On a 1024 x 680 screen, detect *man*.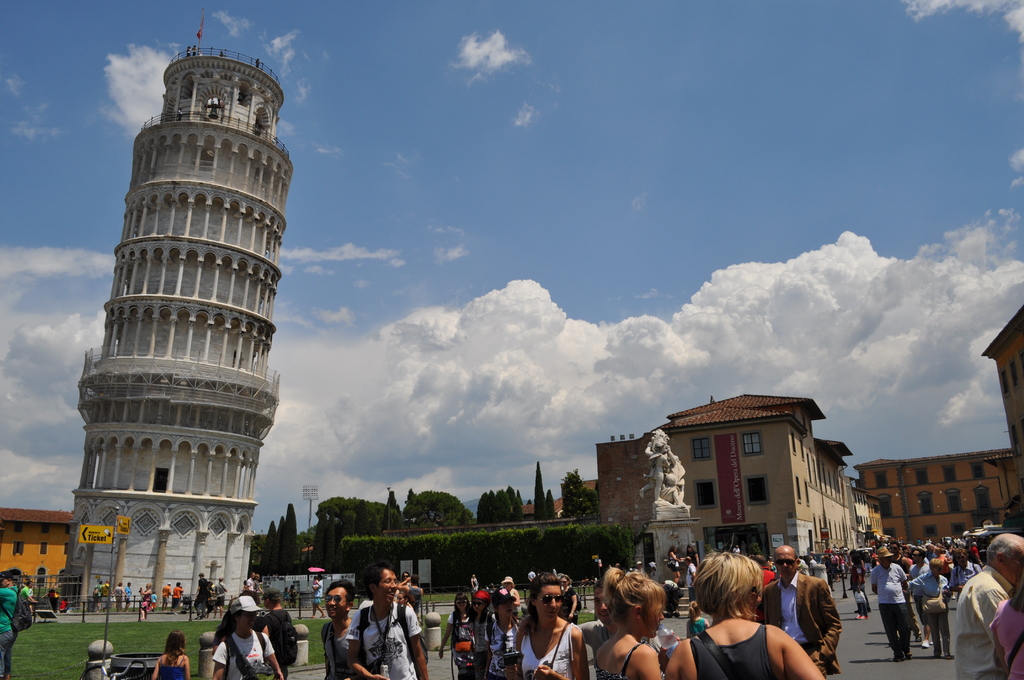
{"left": 20, "top": 572, "right": 39, "bottom": 604}.
